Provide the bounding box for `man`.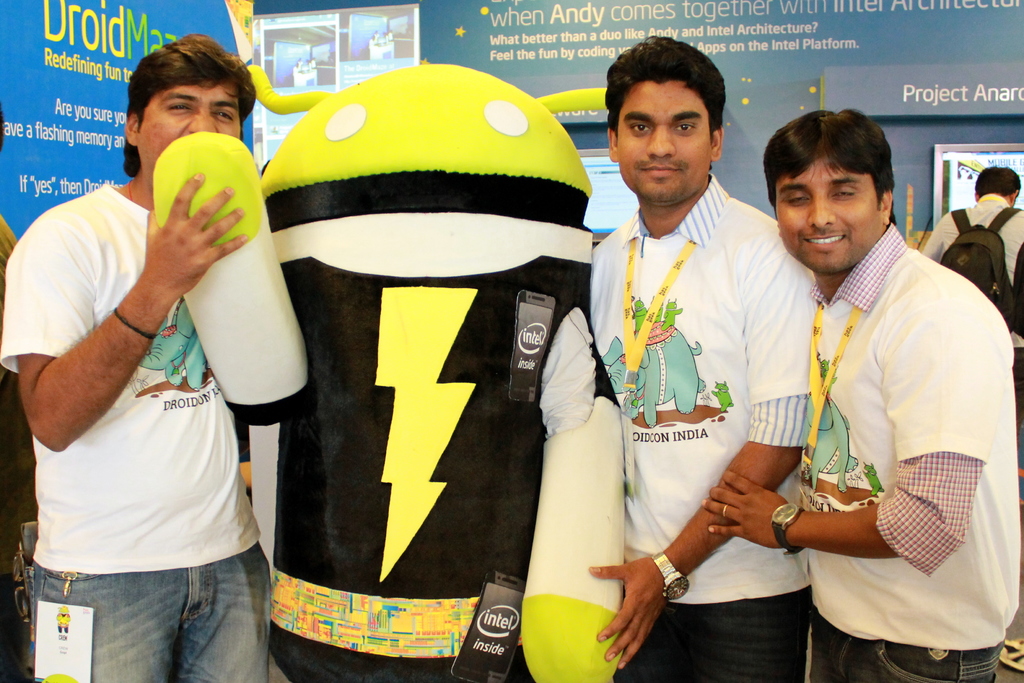
{"x1": 0, "y1": 33, "x2": 275, "y2": 682}.
